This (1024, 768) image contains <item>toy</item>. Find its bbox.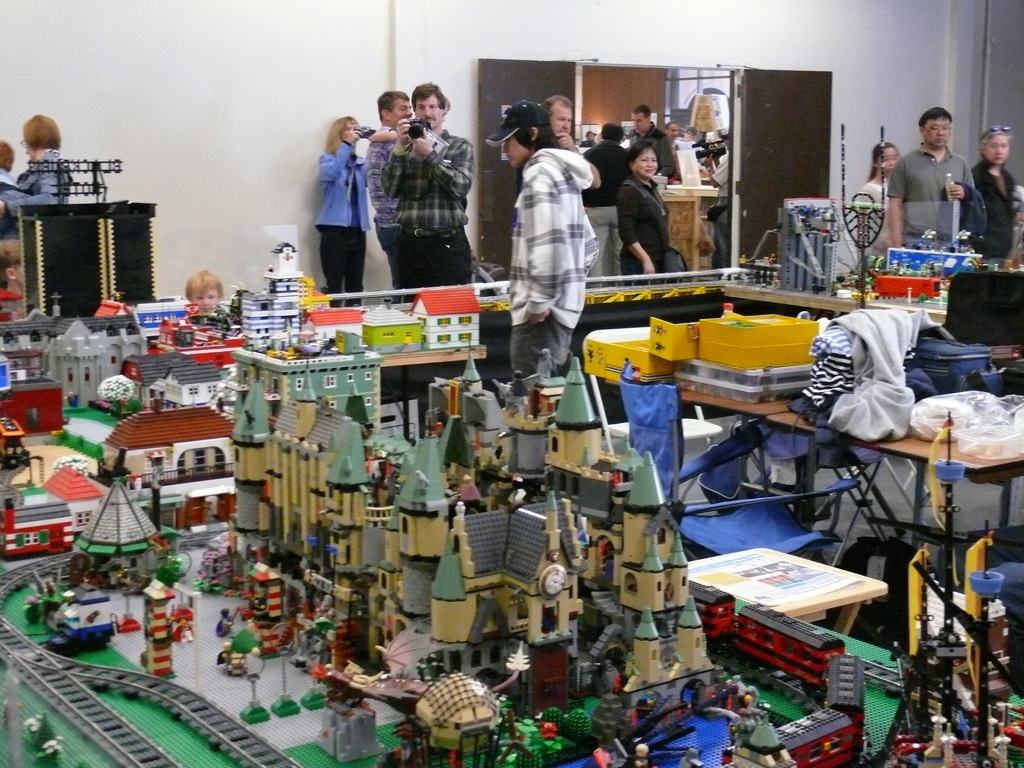
<box>495,696,598,767</box>.
